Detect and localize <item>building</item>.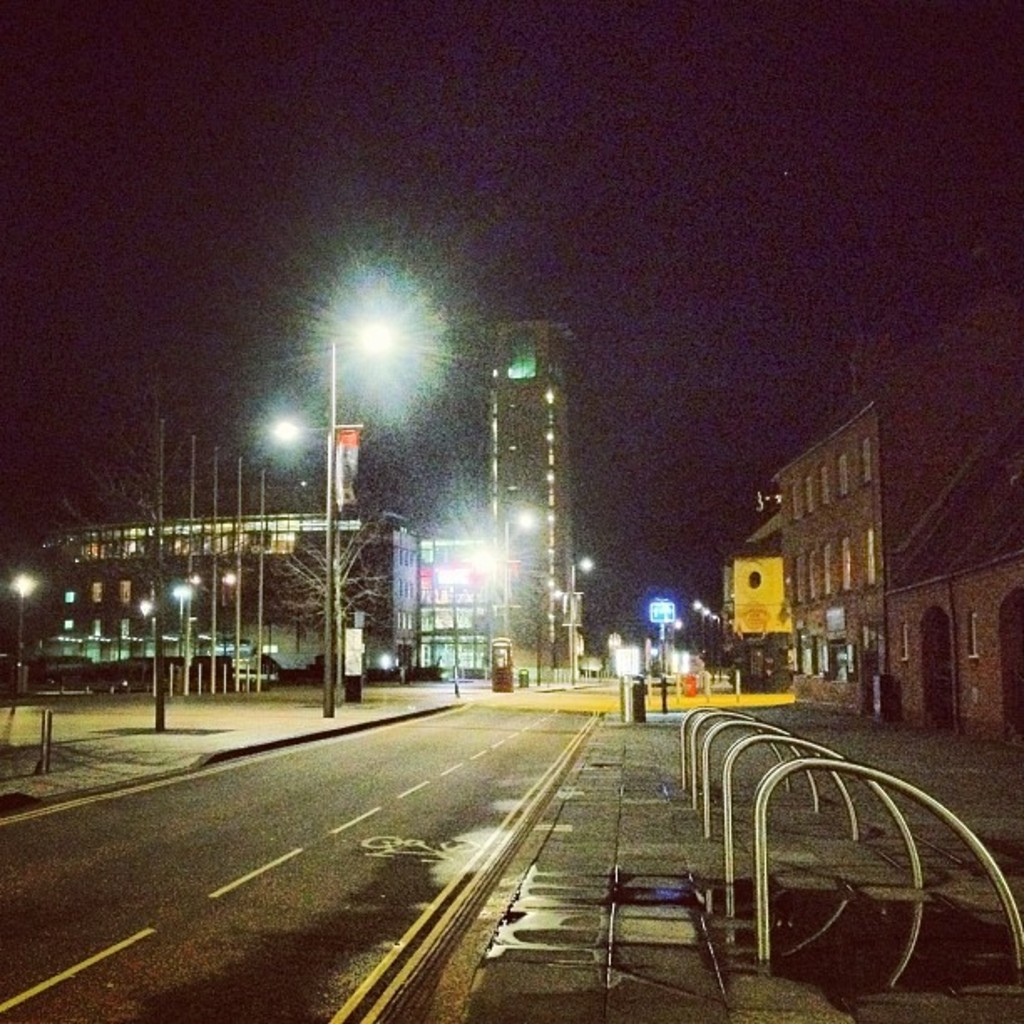
Localized at locate(7, 303, 577, 676).
